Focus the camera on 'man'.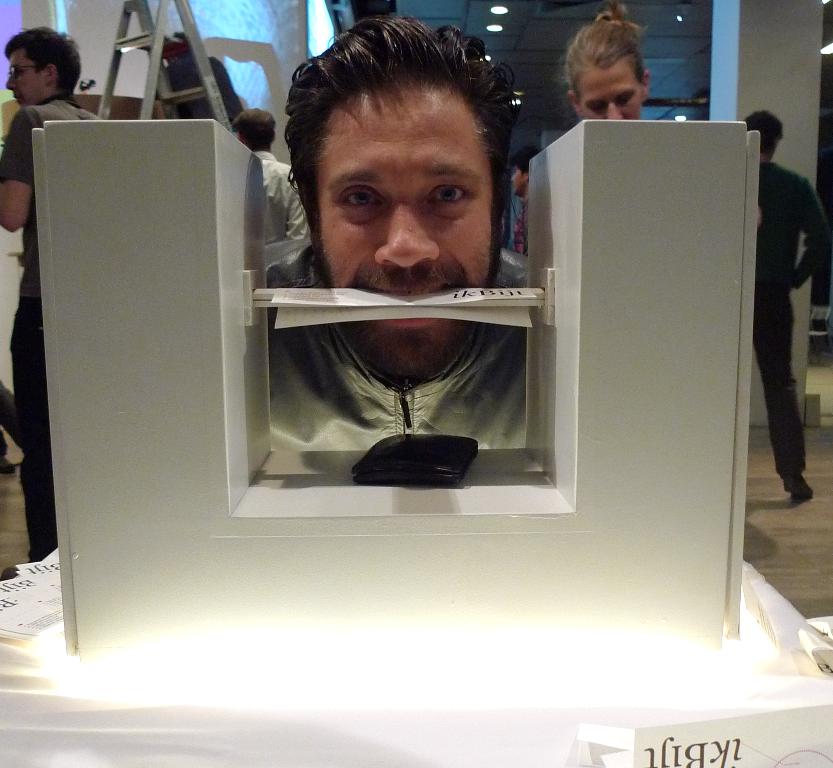
Focus region: x1=161, y1=32, x2=244, y2=129.
